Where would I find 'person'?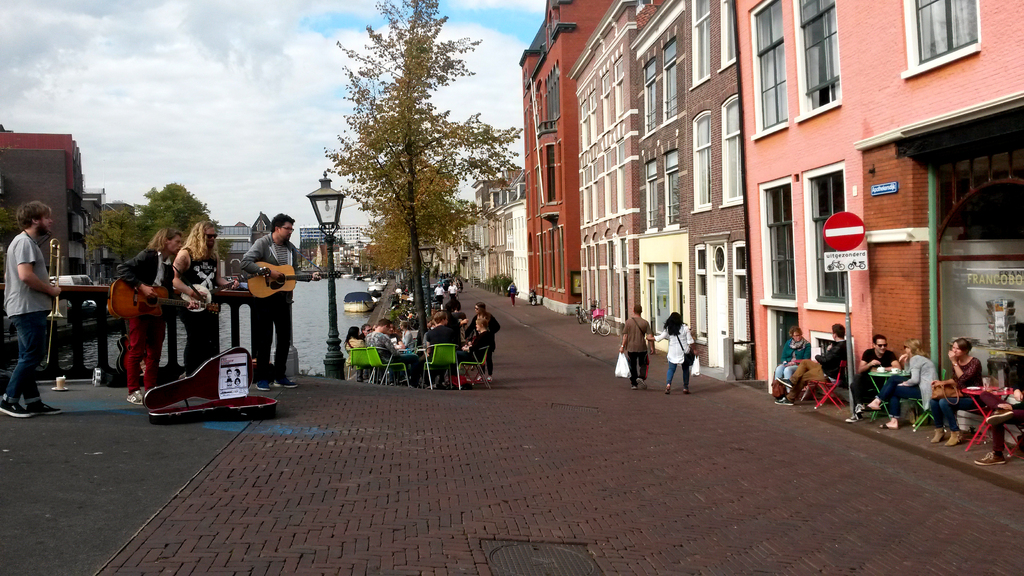
At pyautogui.locateOnScreen(845, 338, 901, 420).
